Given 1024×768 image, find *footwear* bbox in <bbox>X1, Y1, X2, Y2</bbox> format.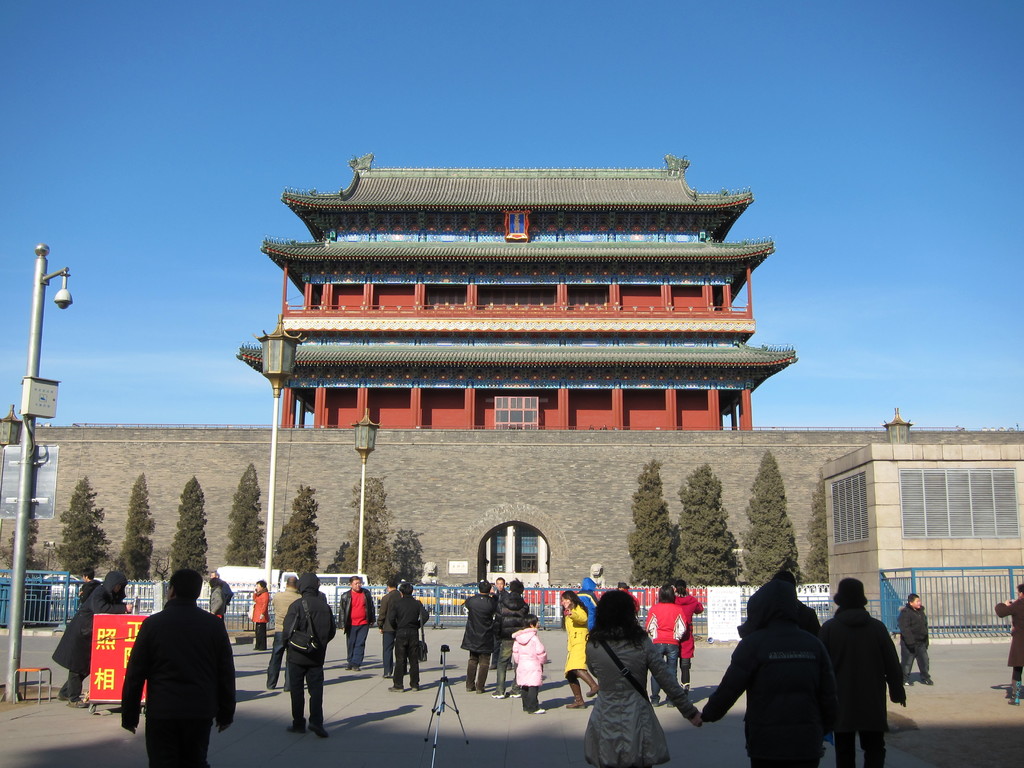
<bbox>918, 678, 936, 686</bbox>.
